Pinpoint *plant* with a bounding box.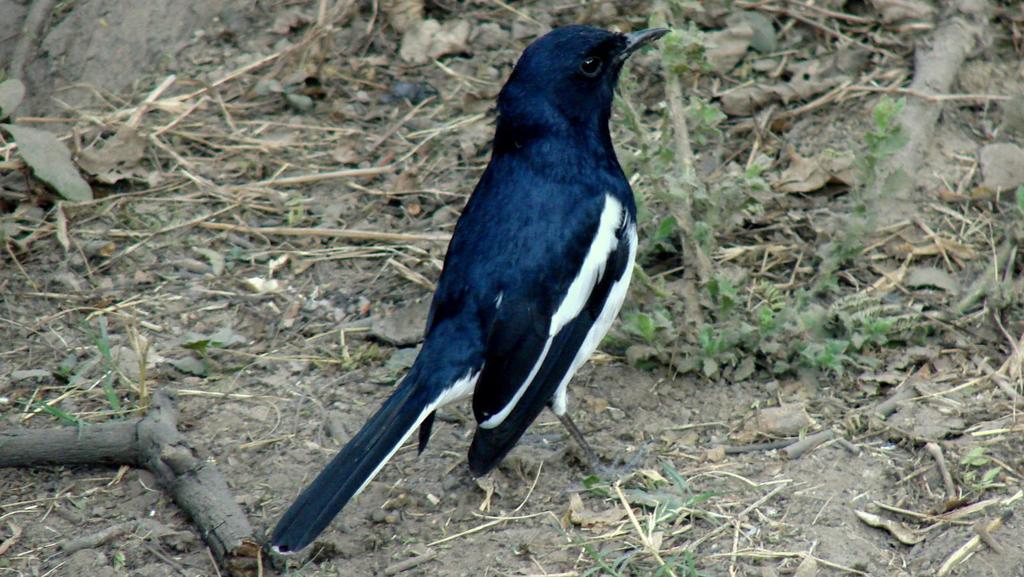
box(568, 466, 753, 576).
